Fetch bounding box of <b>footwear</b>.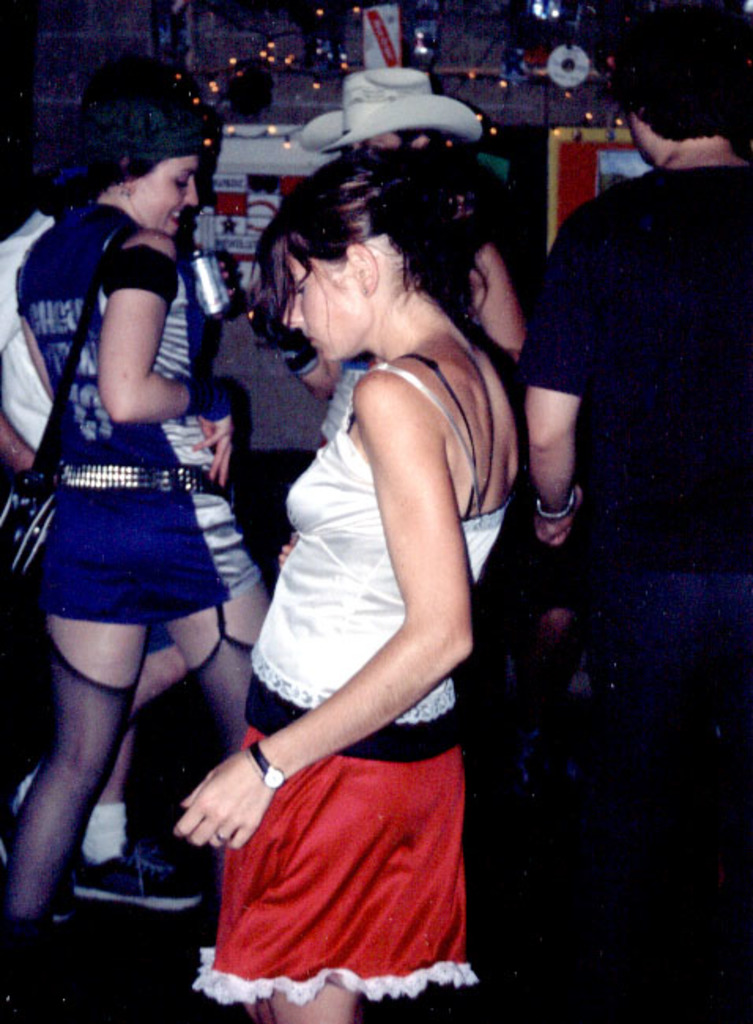
Bbox: box(0, 786, 27, 863).
